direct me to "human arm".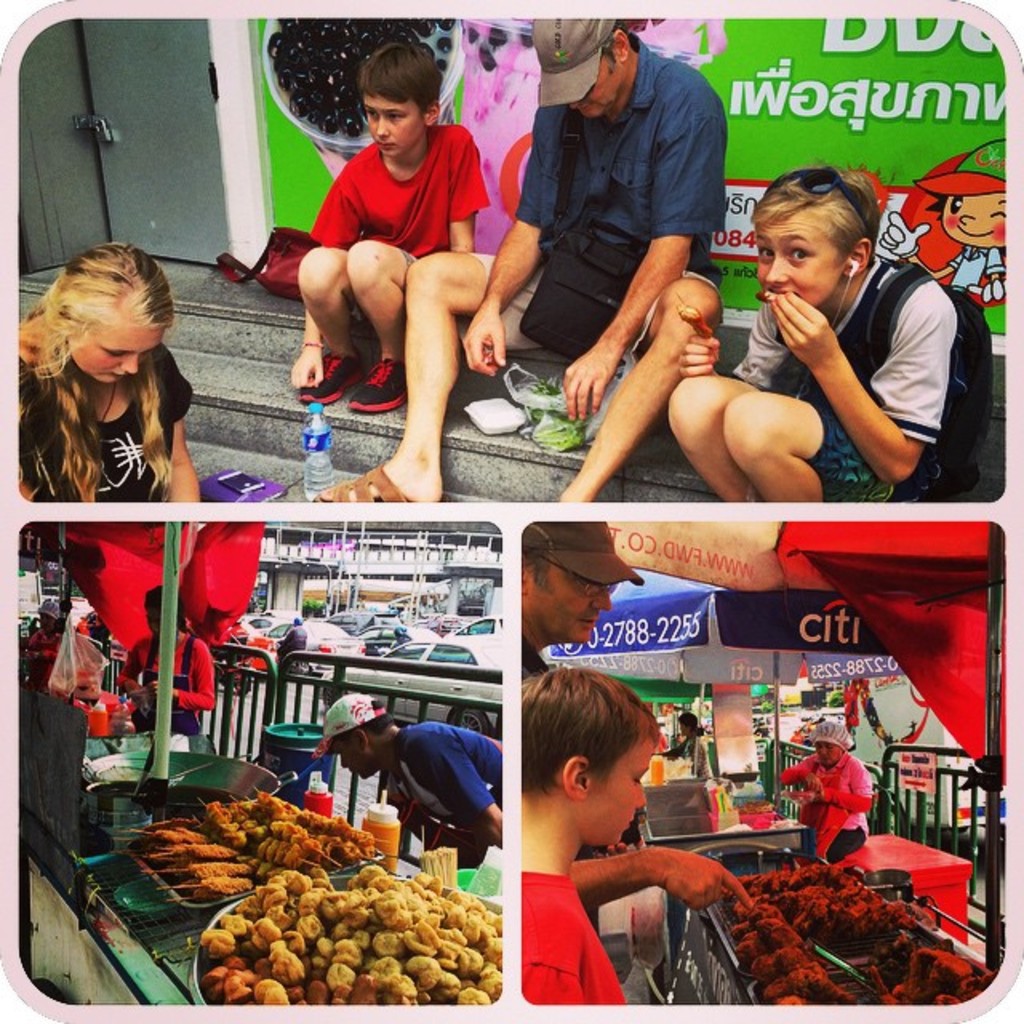
Direction: detection(814, 275, 928, 467).
